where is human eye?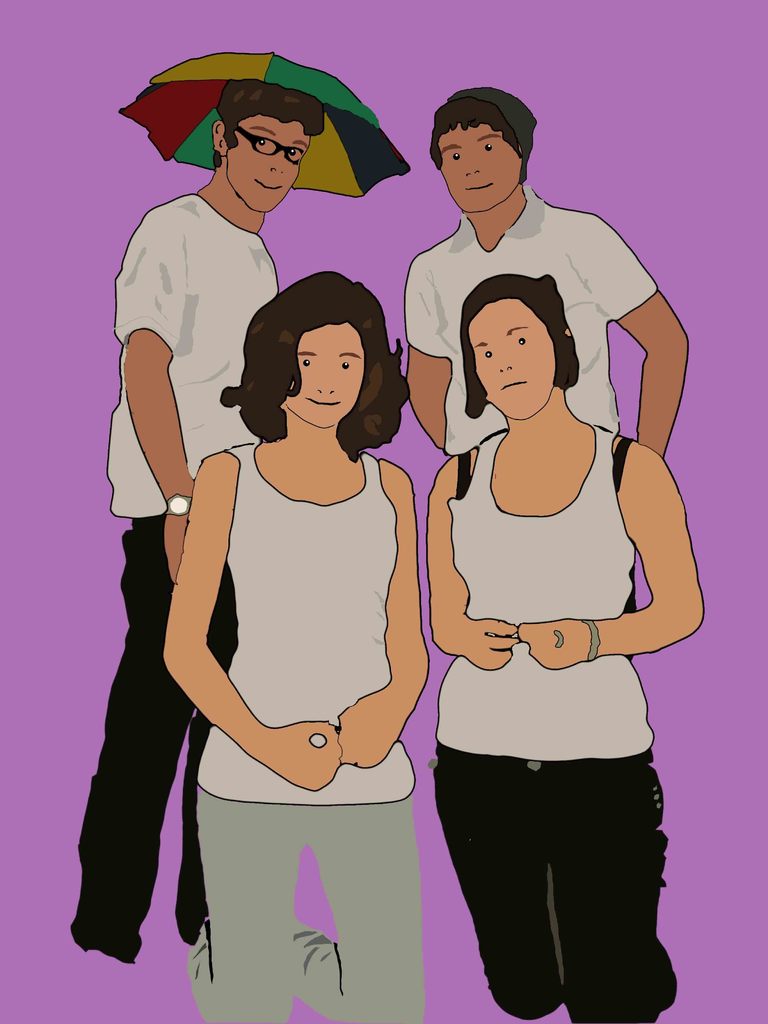
255:136:274:154.
